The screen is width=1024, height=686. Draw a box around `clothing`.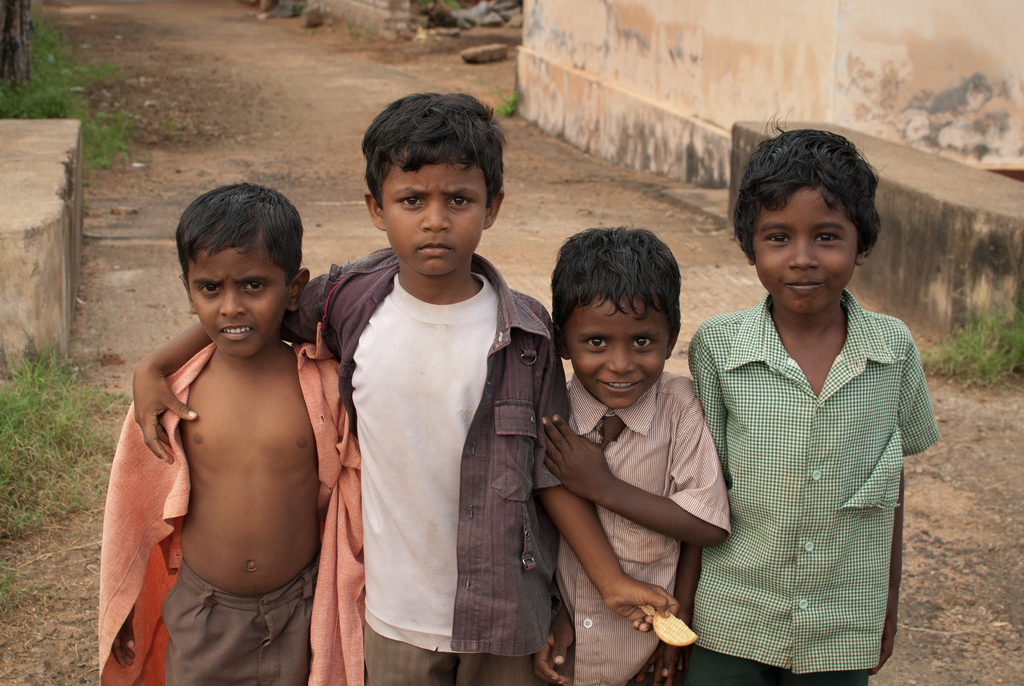
[left=286, top=238, right=561, bottom=649].
